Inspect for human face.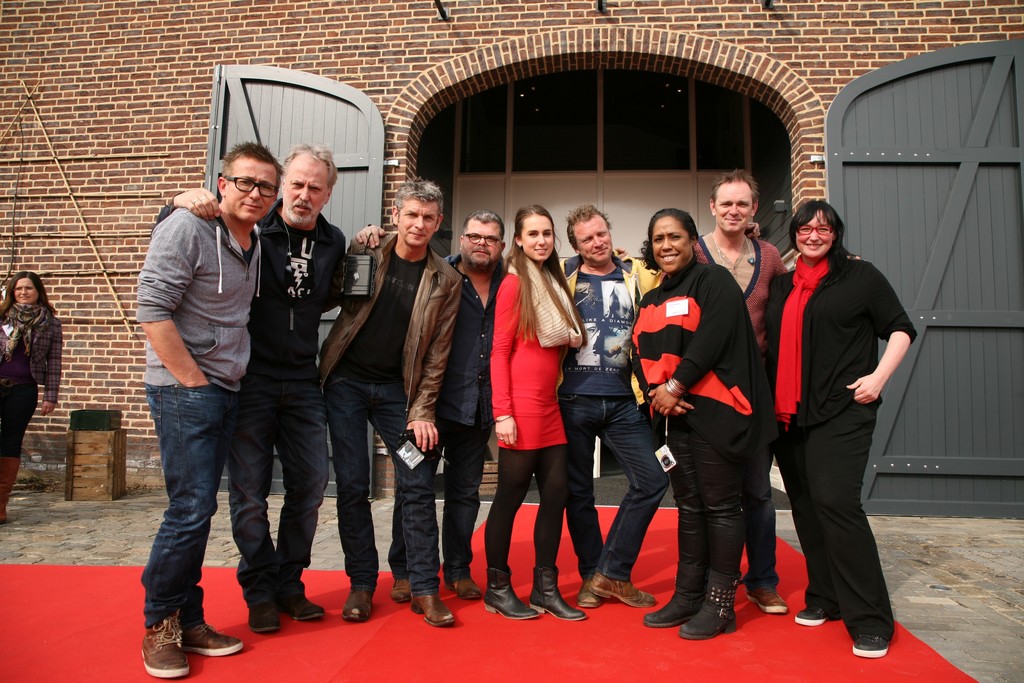
Inspection: x1=795, y1=211, x2=835, y2=255.
